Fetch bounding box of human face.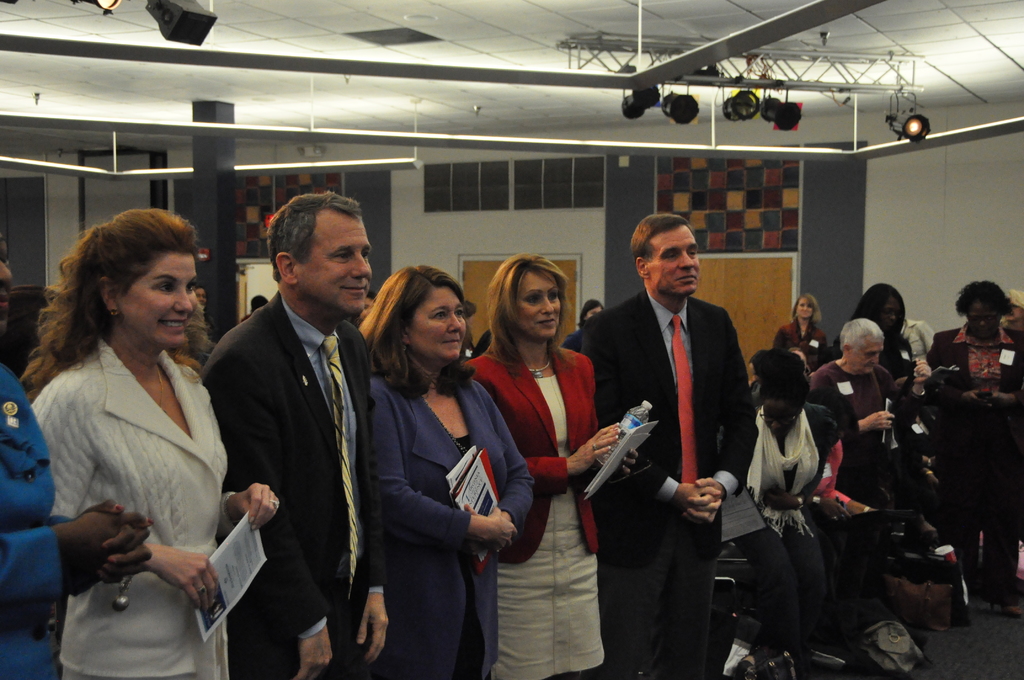
Bbox: (left=762, top=402, right=798, bottom=435).
